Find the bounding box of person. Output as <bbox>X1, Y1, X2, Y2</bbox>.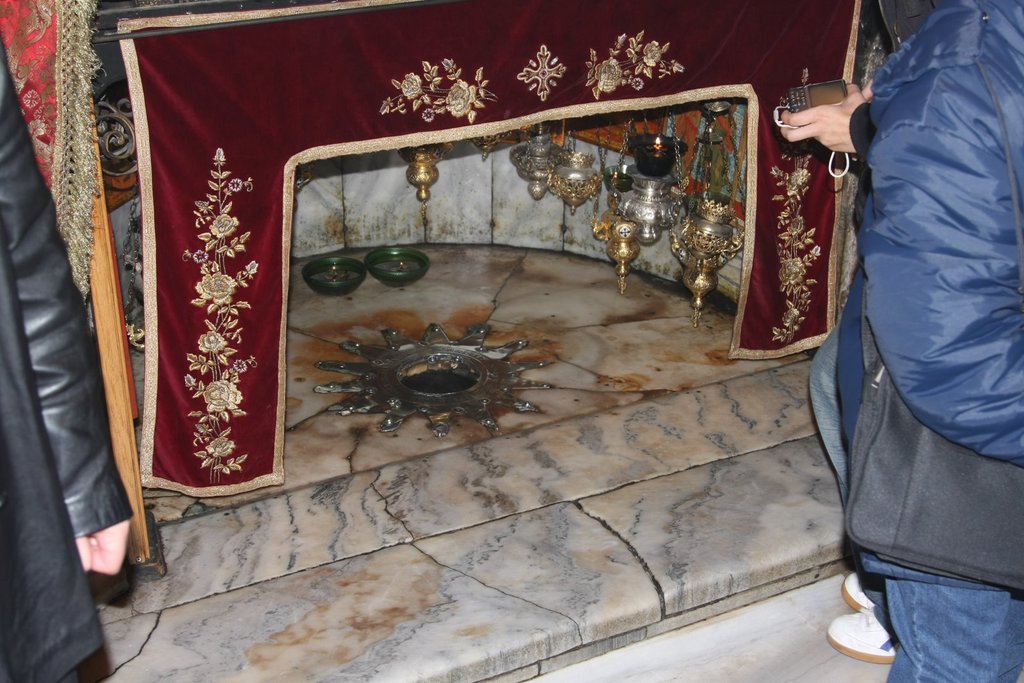
<bbox>0, 36, 132, 682</bbox>.
